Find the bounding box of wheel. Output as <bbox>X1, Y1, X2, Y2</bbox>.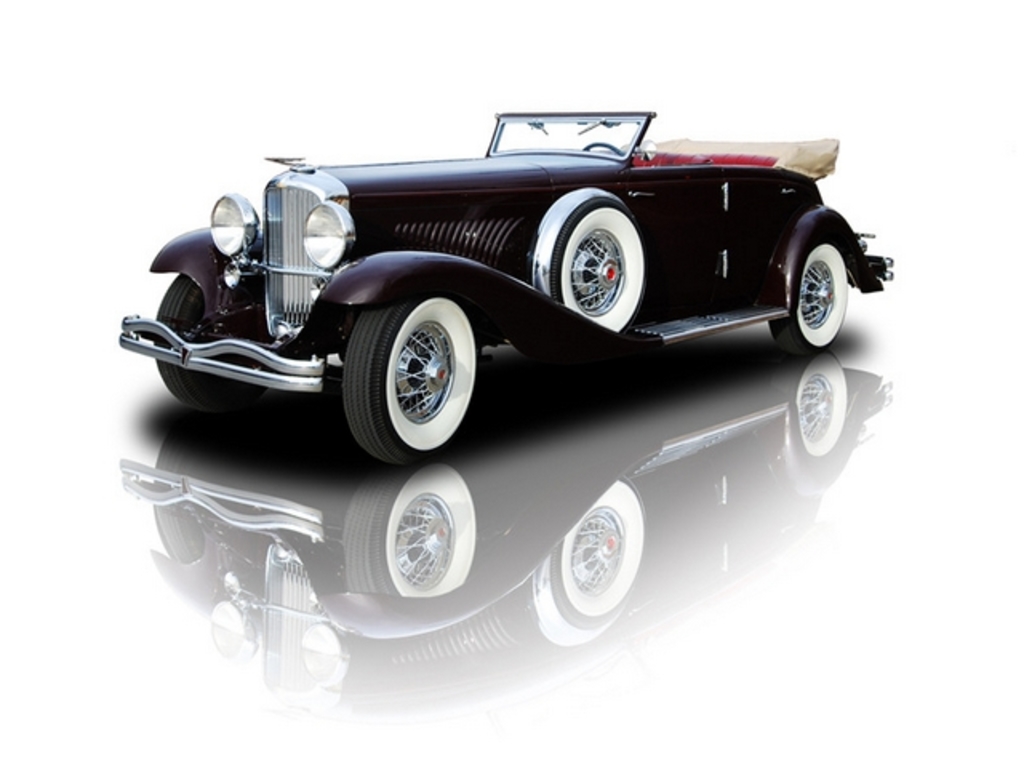
<bbox>341, 291, 485, 470</bbox>.
